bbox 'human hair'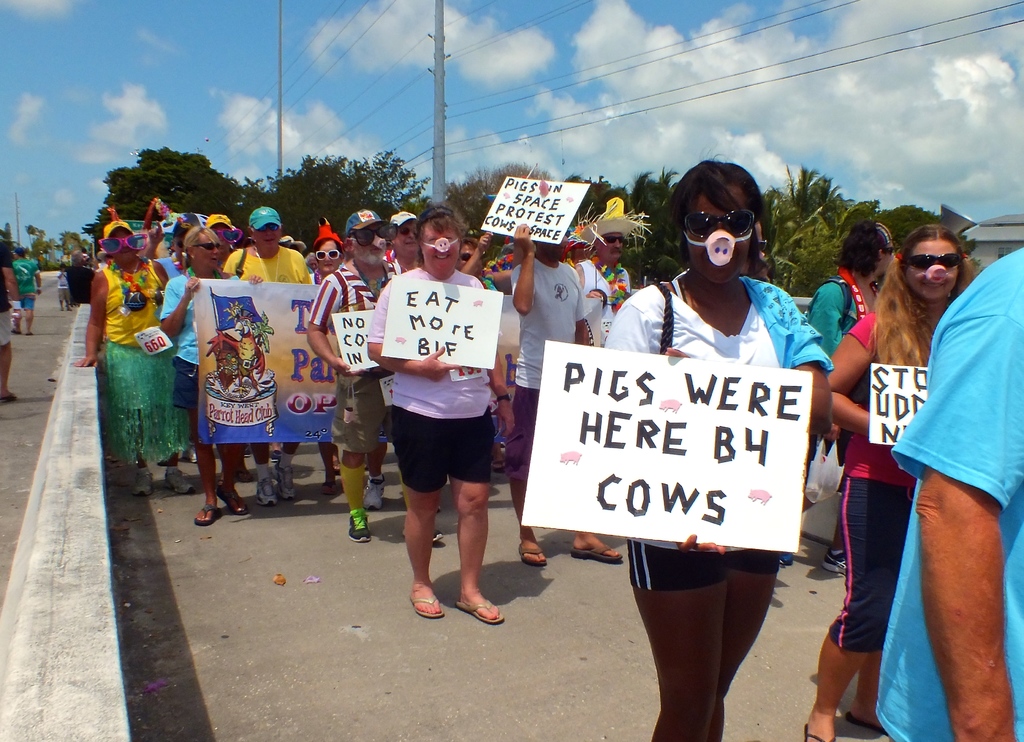
left=871, top=223, right=975, bottom=364
